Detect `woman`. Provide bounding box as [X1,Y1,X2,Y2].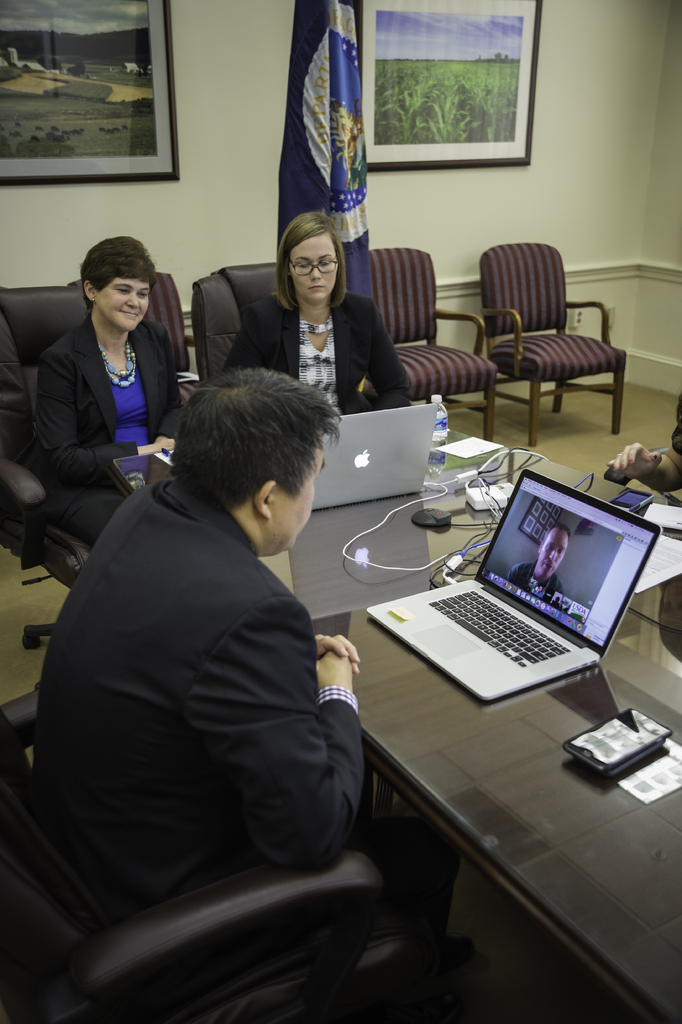
[221,205,421,428].
